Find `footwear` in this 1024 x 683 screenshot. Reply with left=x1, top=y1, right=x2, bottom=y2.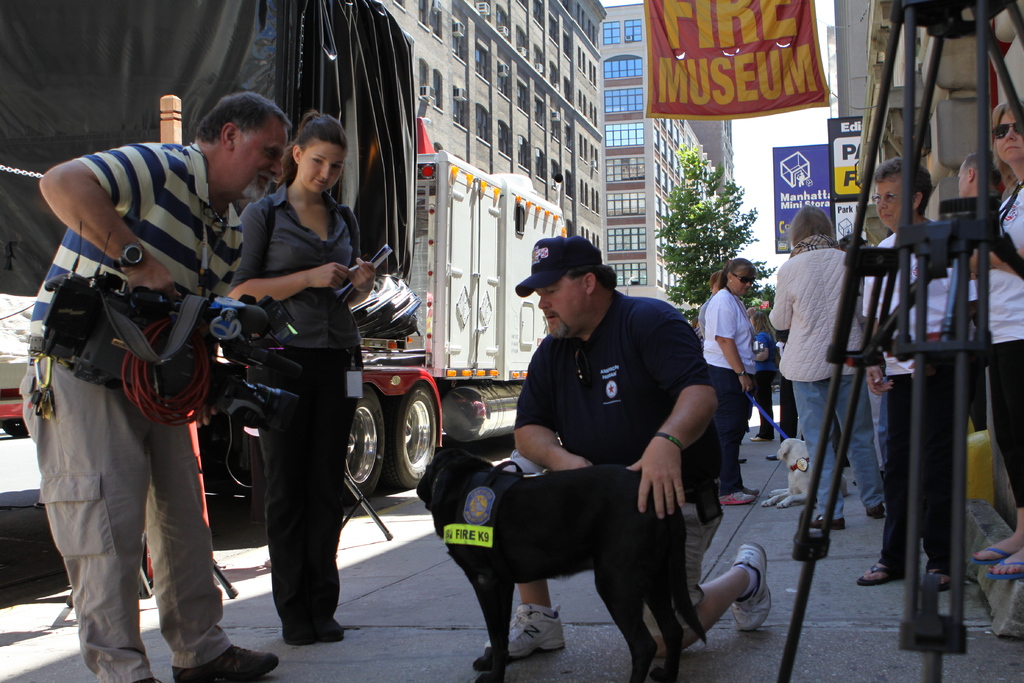
left=717, top=491, right=754, bottom=504.
